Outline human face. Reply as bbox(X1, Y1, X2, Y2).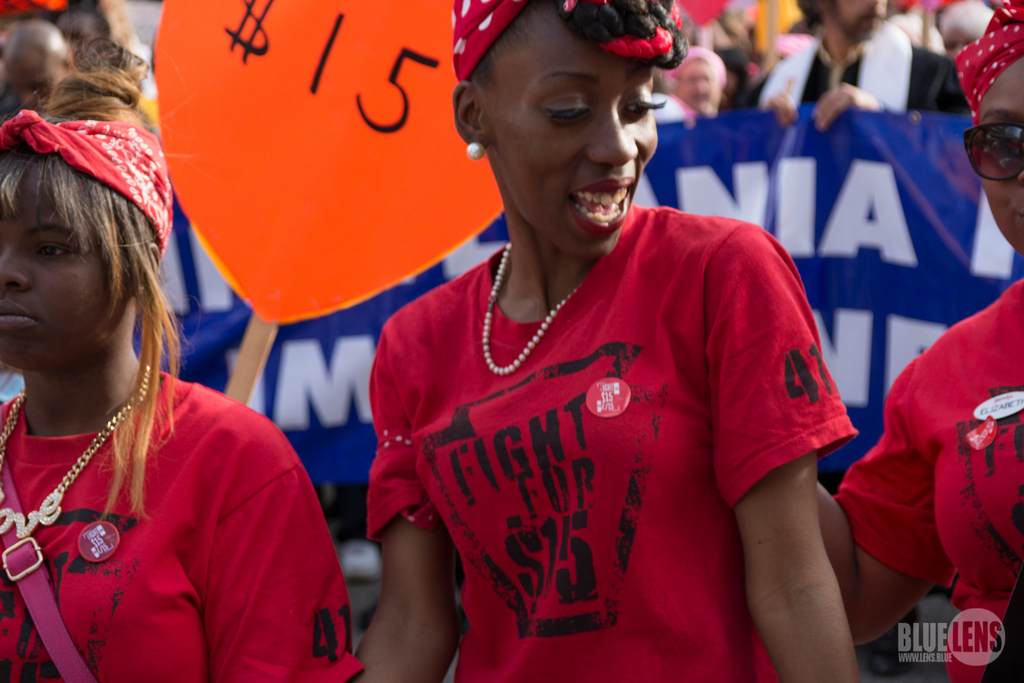
bbox(976, 68, 1023, 256).
